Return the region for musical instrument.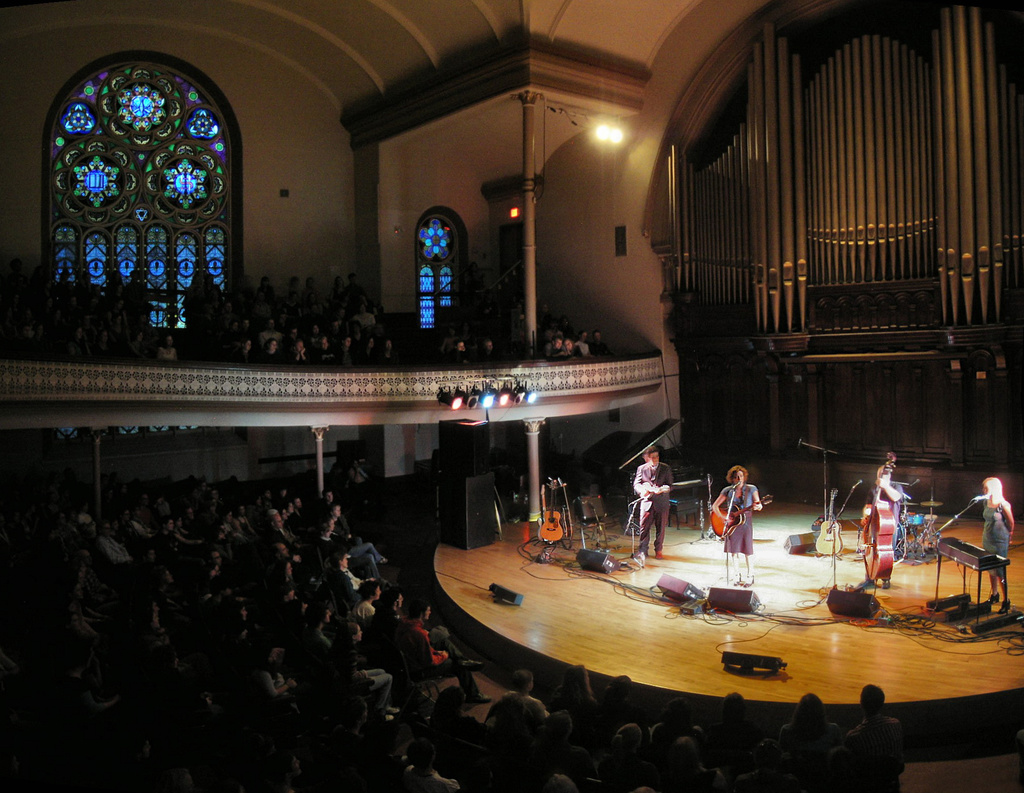
box(922, 500, 943, 508).
